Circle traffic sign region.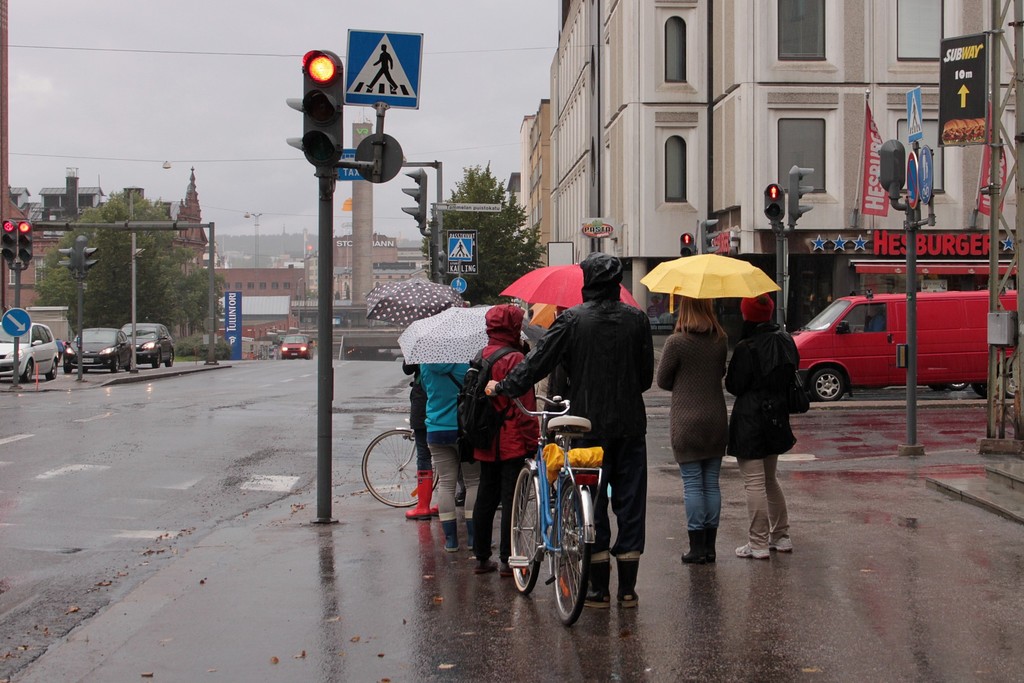
Region: 904:153:920:207.
